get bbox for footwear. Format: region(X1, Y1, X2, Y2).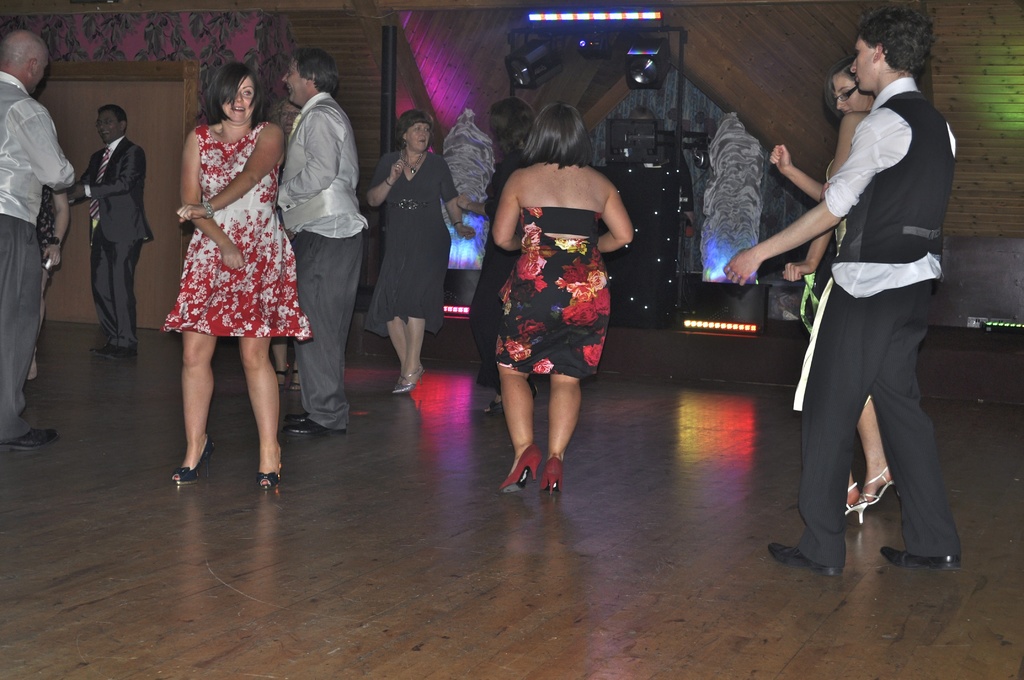
region(848, 465, 904, 511).
